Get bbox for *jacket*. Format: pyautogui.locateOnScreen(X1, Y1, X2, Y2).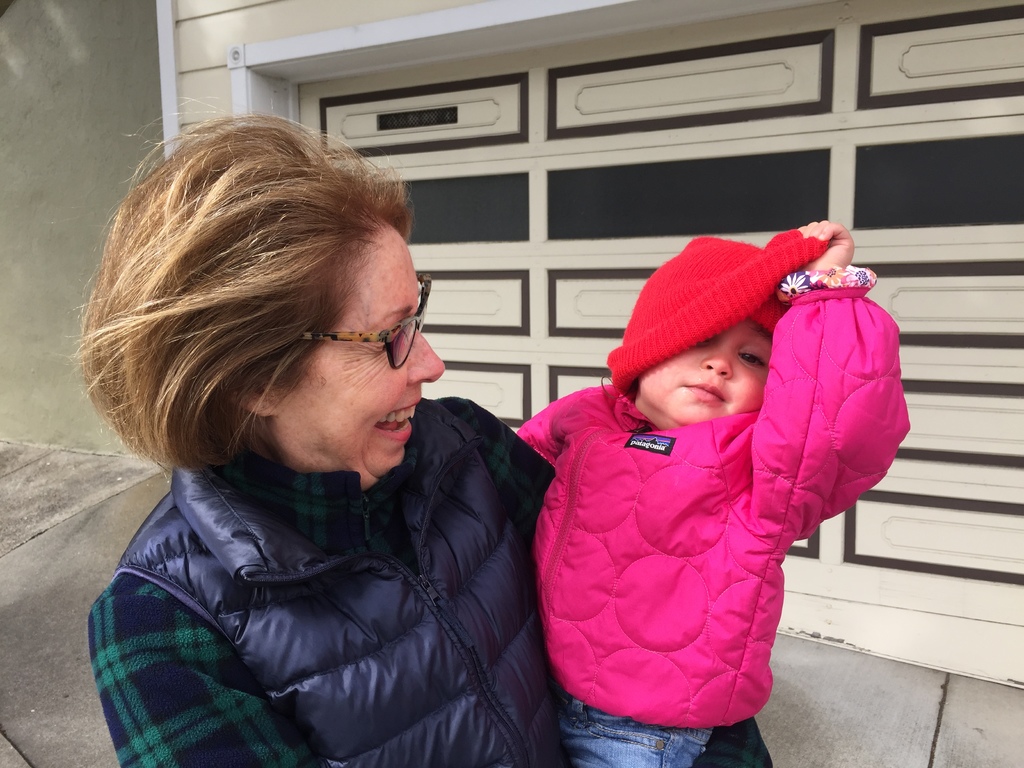
pyautogui.locateOnScreen(509, 221, 885, 722).
